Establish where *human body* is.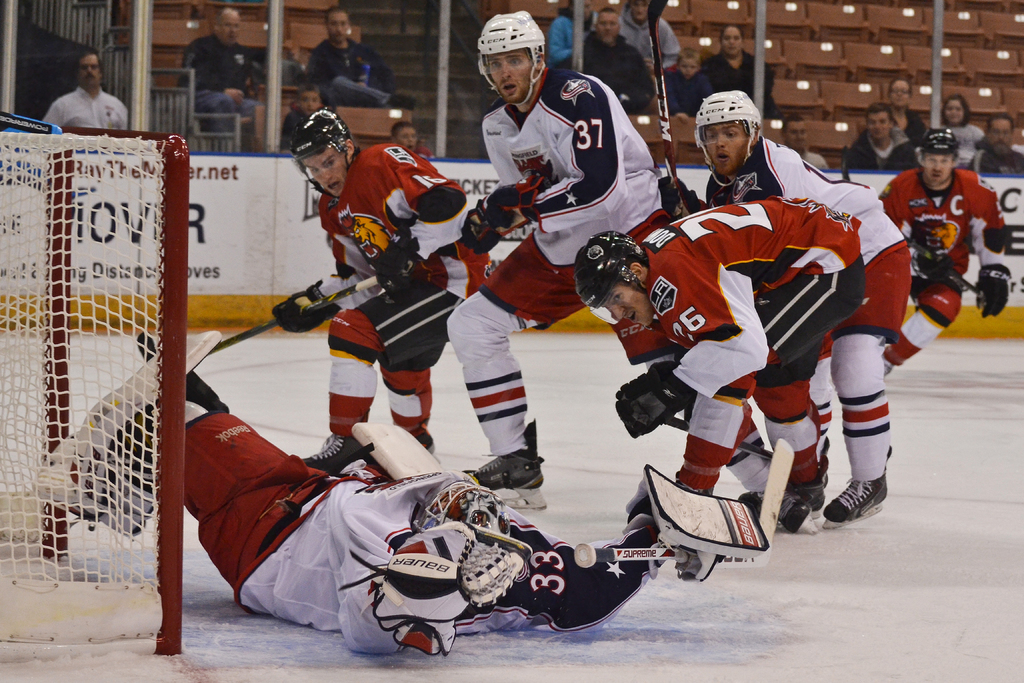
Established at BBox(701, 21, 776, 118).
